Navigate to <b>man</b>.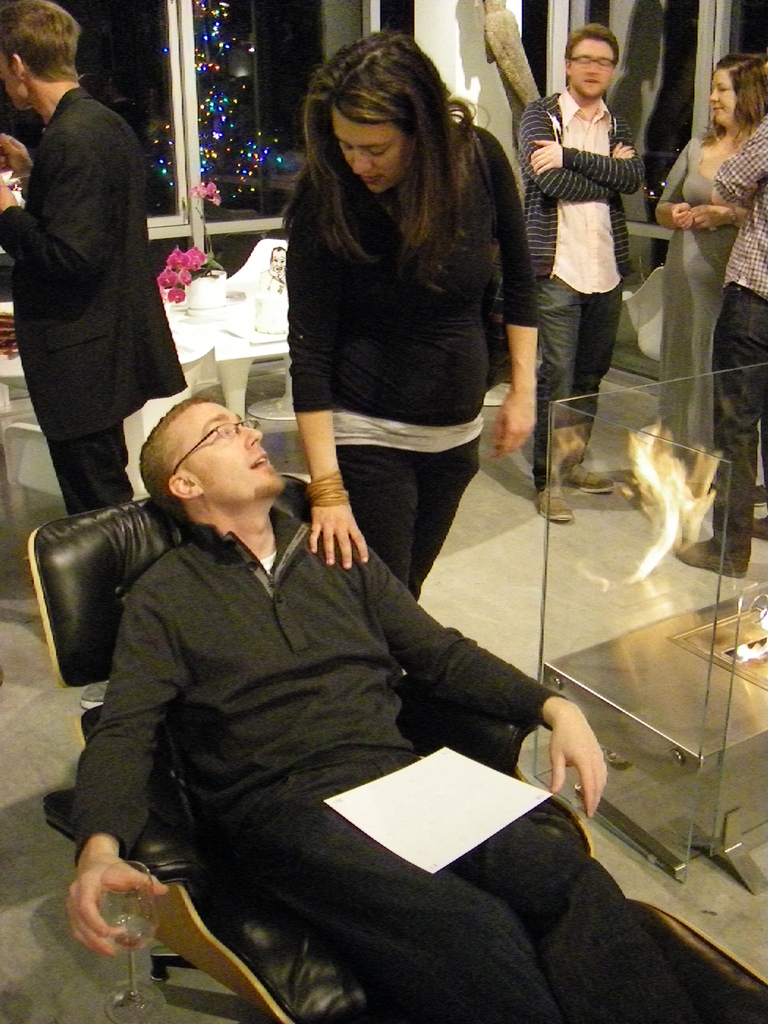
Navigation target: region(60, 399, 737, 1023).
